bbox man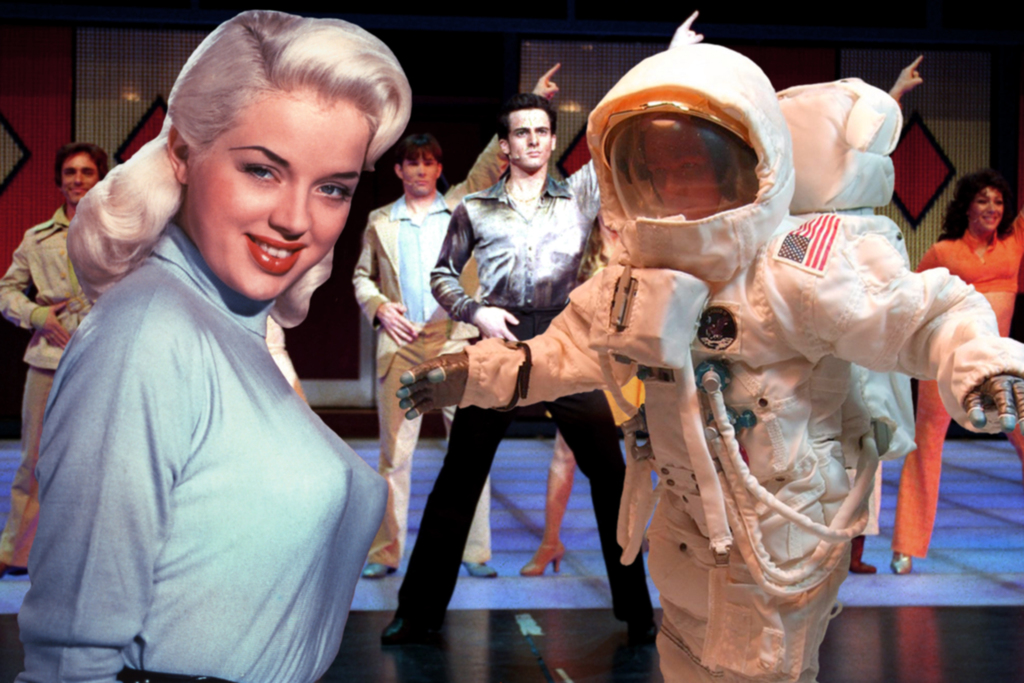
BBox(358, 63, 563, 577)
